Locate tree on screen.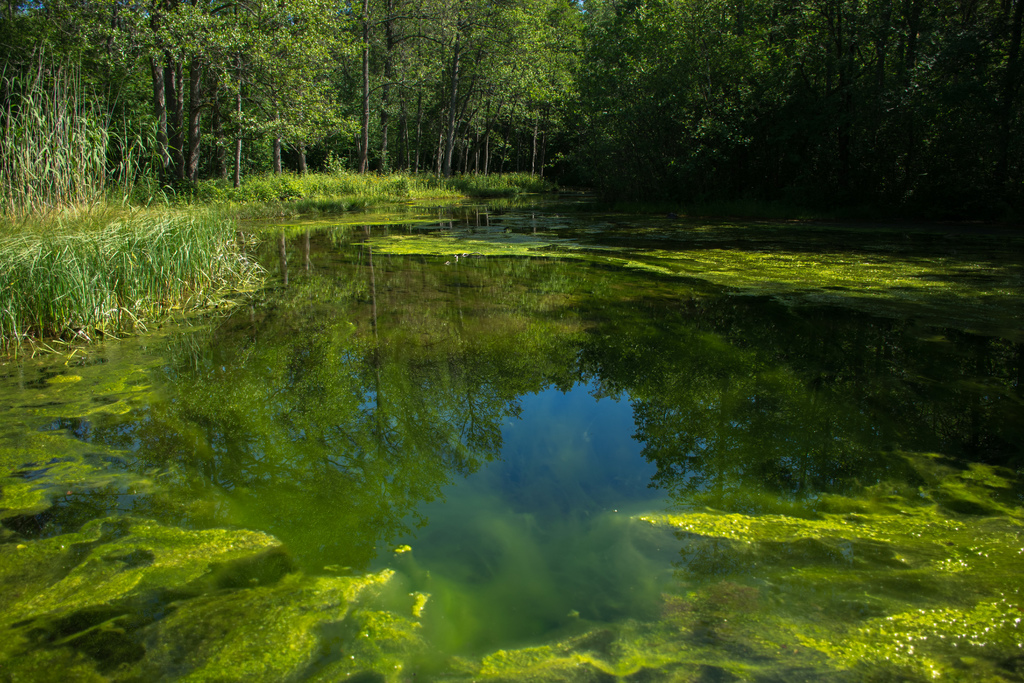
On screen at <region>0, 0, 117, 211</region>.
